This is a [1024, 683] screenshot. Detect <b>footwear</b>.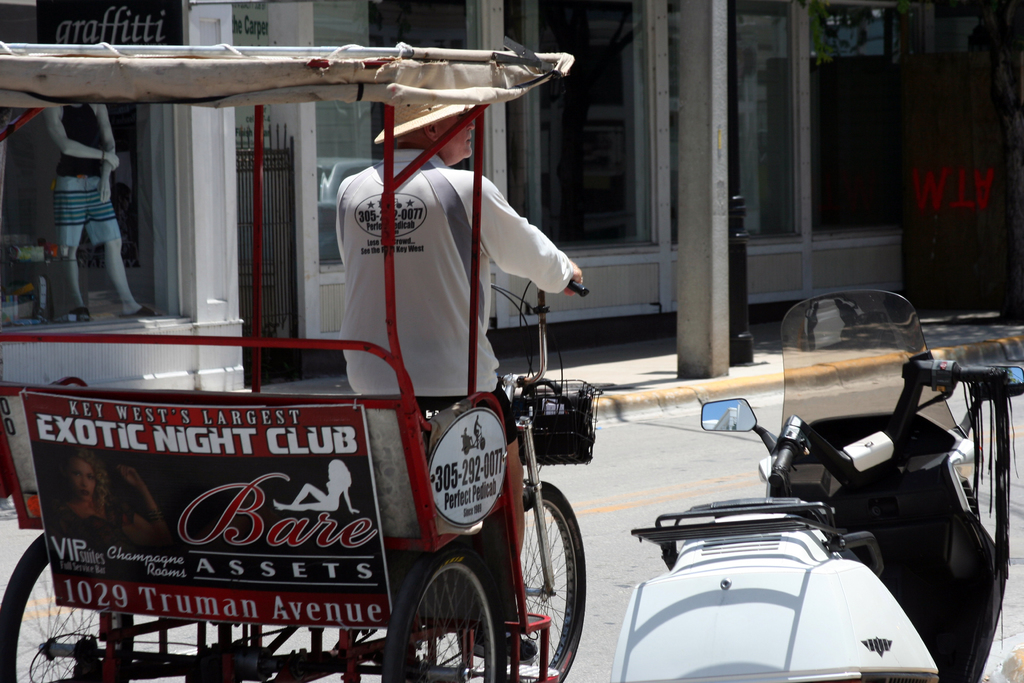
71/308/91/325.
